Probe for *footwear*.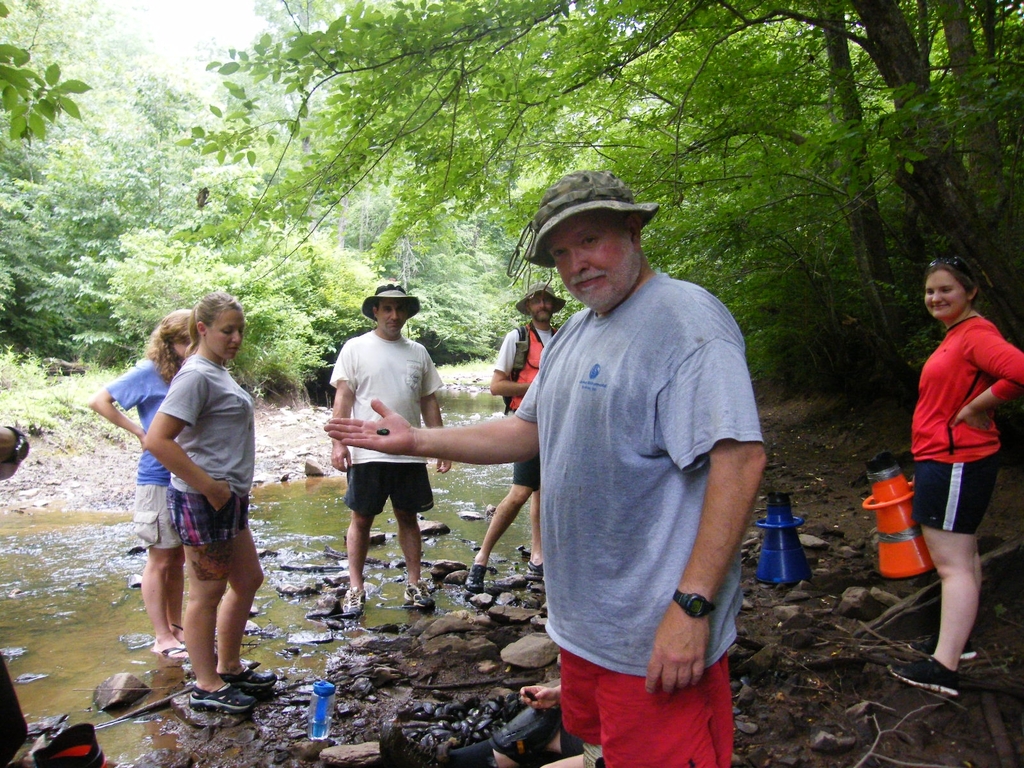
Probe result: 401, 583, 435, 609.
